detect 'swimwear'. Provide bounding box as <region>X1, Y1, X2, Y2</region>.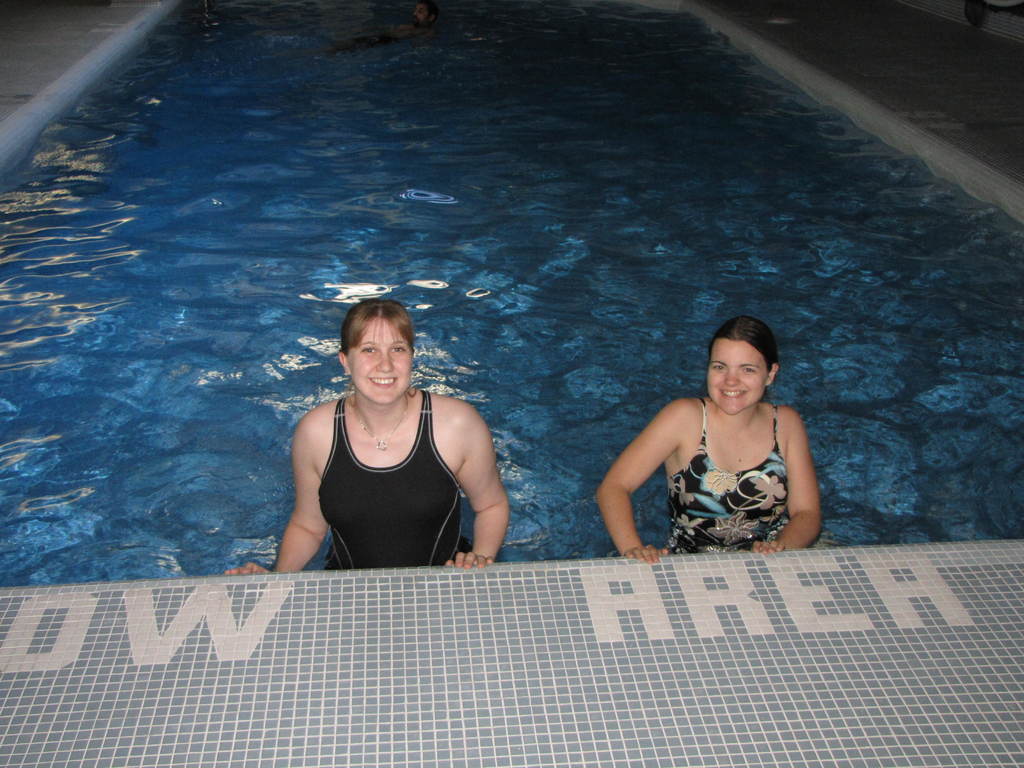
<region>316, 393, 481, 573</region>.
